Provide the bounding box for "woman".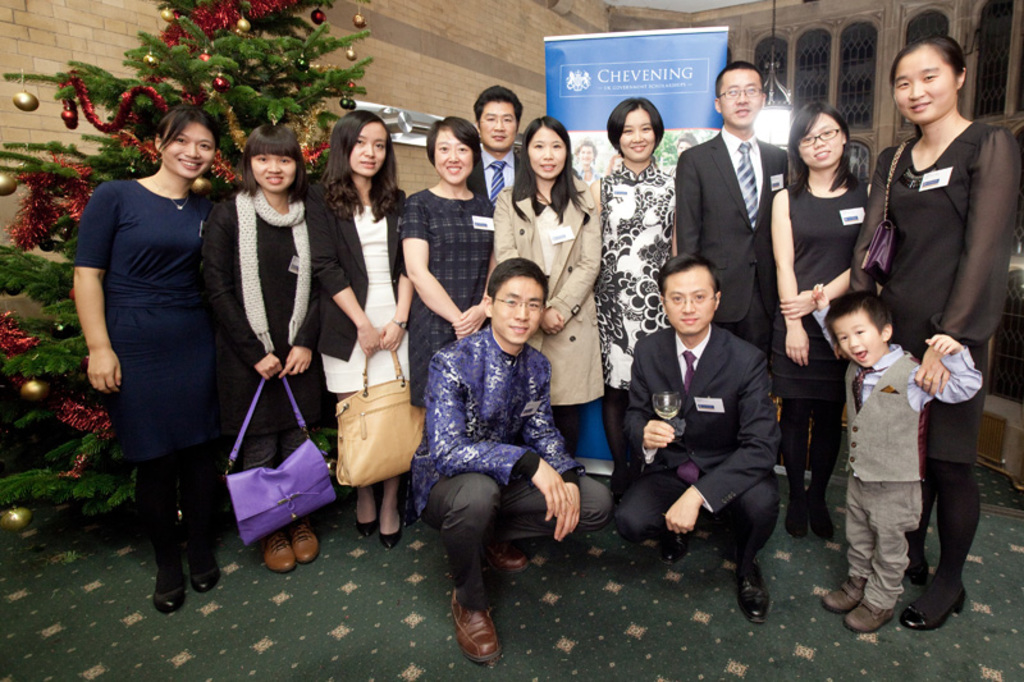
bbox(852, 31, 1023, 638).
